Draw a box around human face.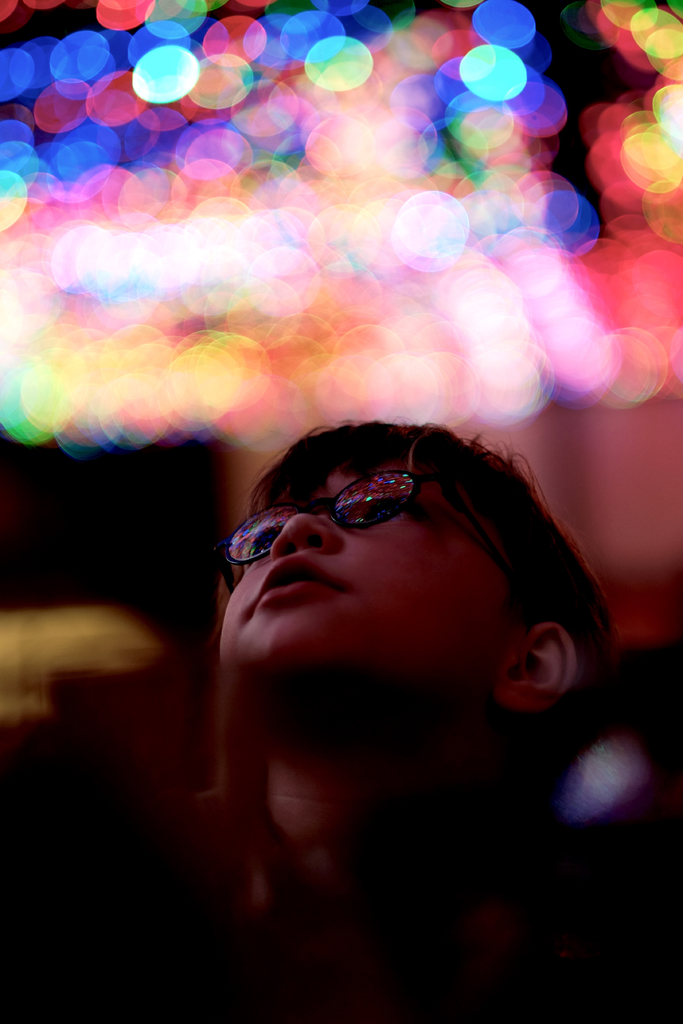
(218, 467, 520, 726).
